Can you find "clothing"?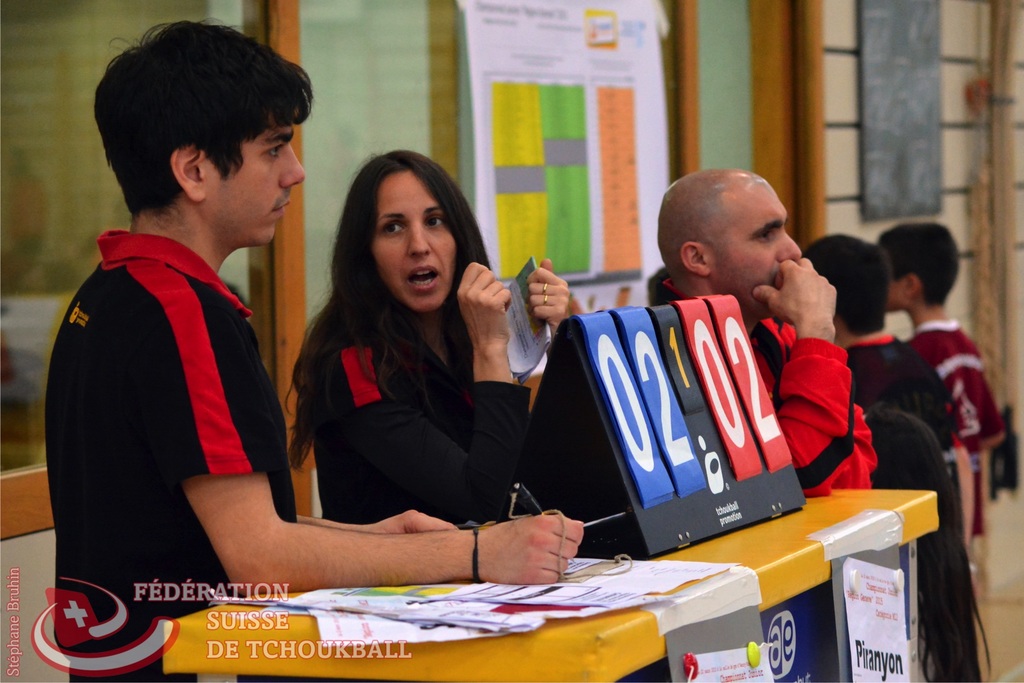
Yes, bounding box: 306:286:529:535.
